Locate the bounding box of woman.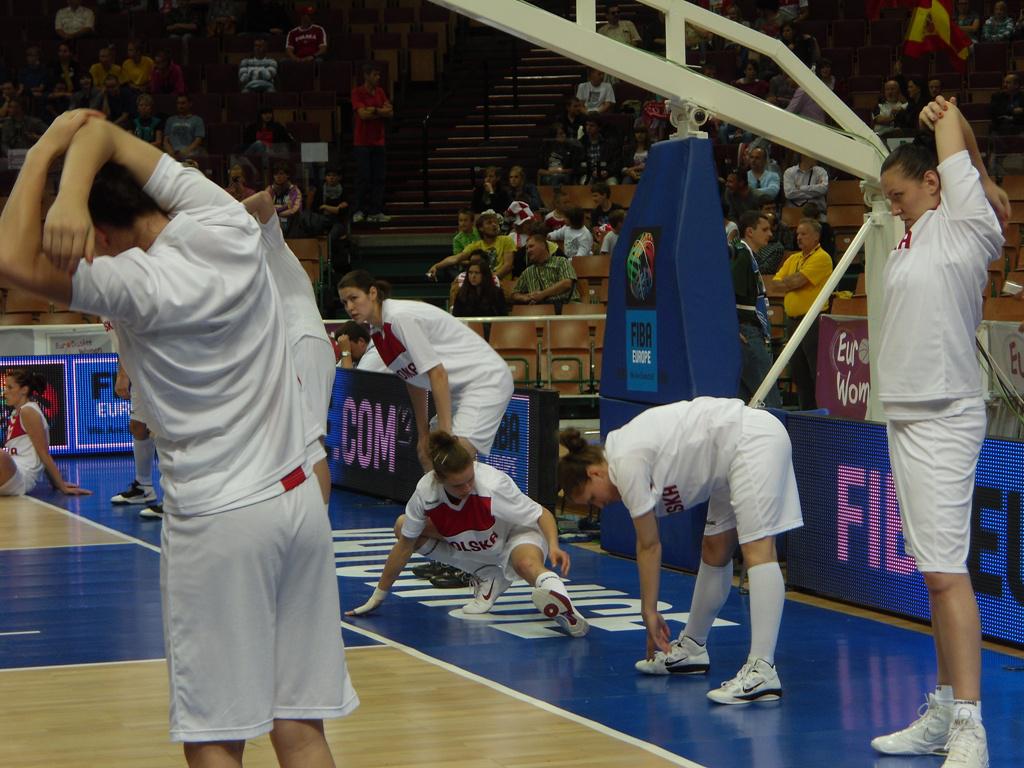
Bounding box: [left=767, top=23, right=813, bottom=84].
